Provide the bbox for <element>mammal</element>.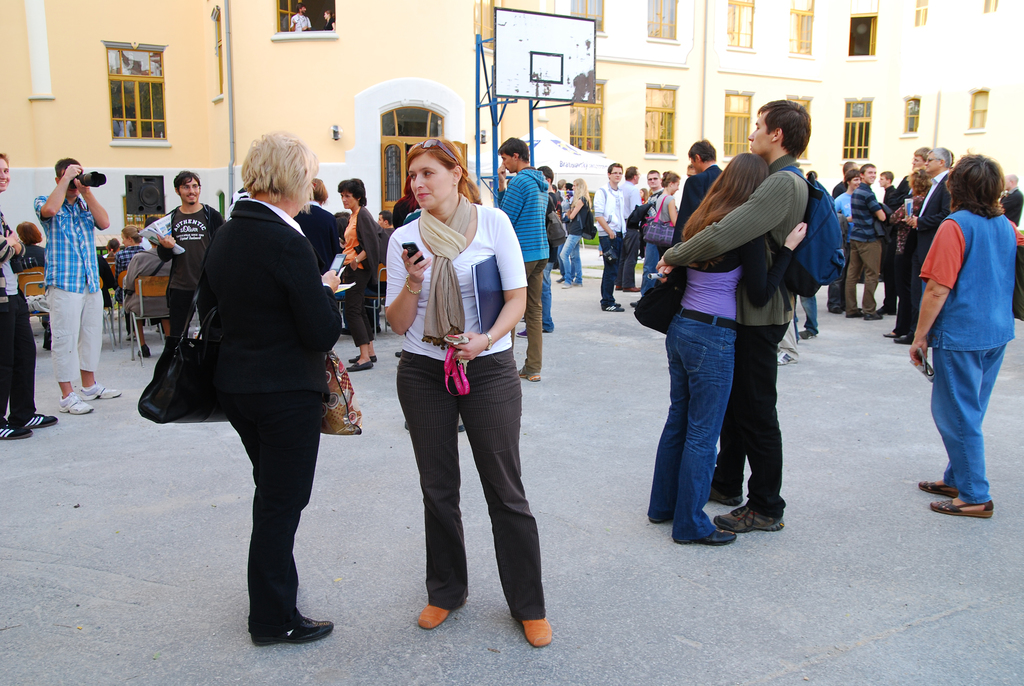
[left=10, top=214, right=50, bottom=278].
